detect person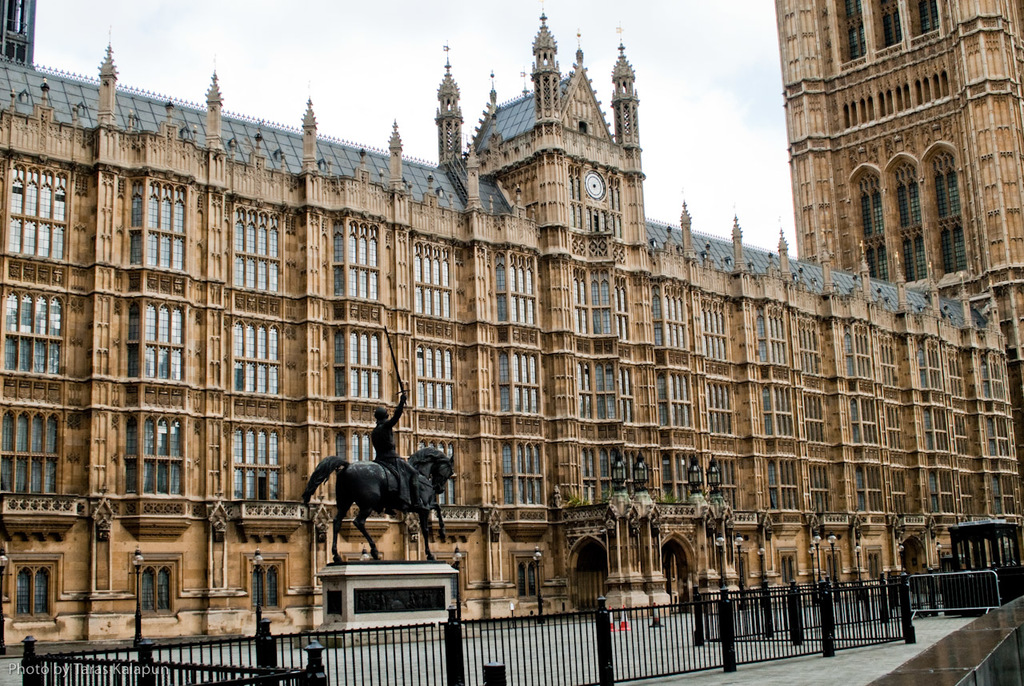
{"left": 368, "top": 399, "right": 419, "bottom": 507}
